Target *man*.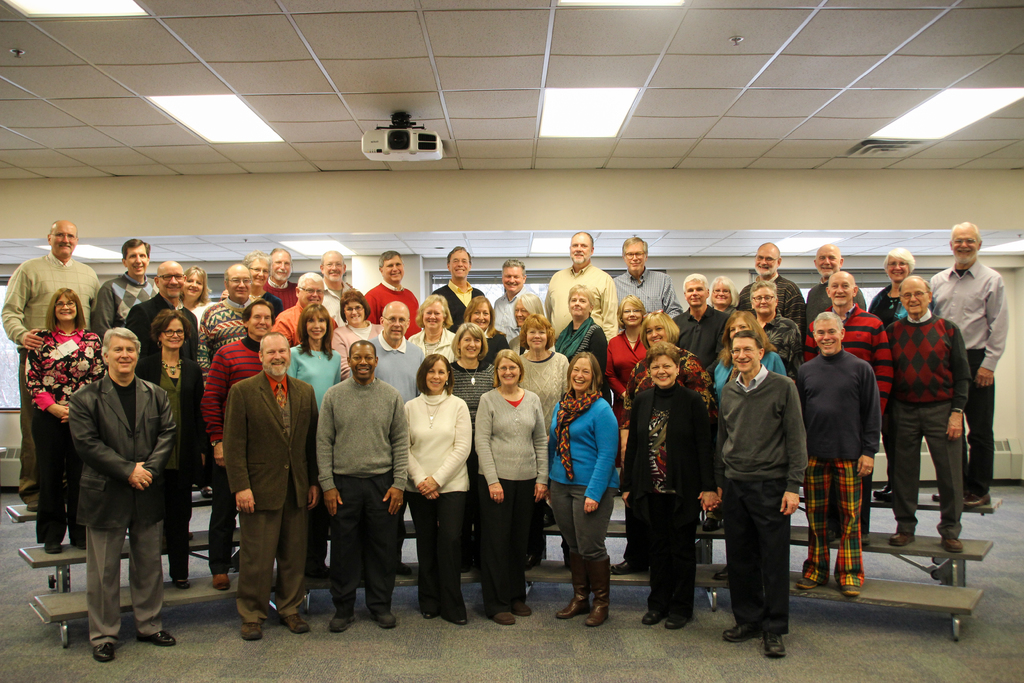
Target region: x1=0, y1=219, x2=101, y2=511.
